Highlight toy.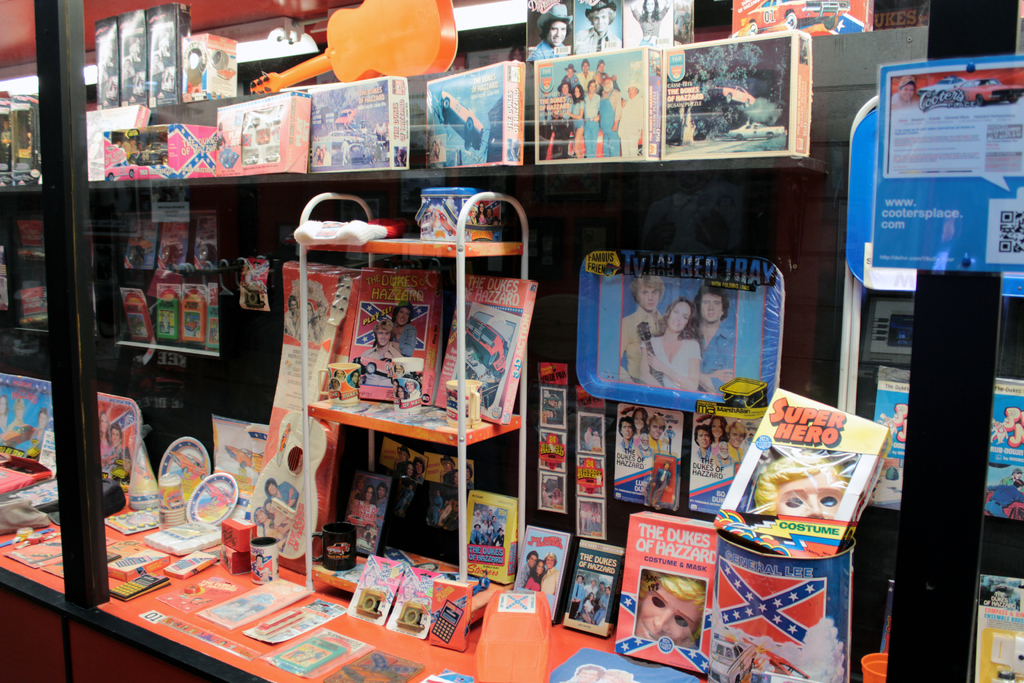
Highlighted region: <bbox>415, 187, 479, 241</bbox>.
